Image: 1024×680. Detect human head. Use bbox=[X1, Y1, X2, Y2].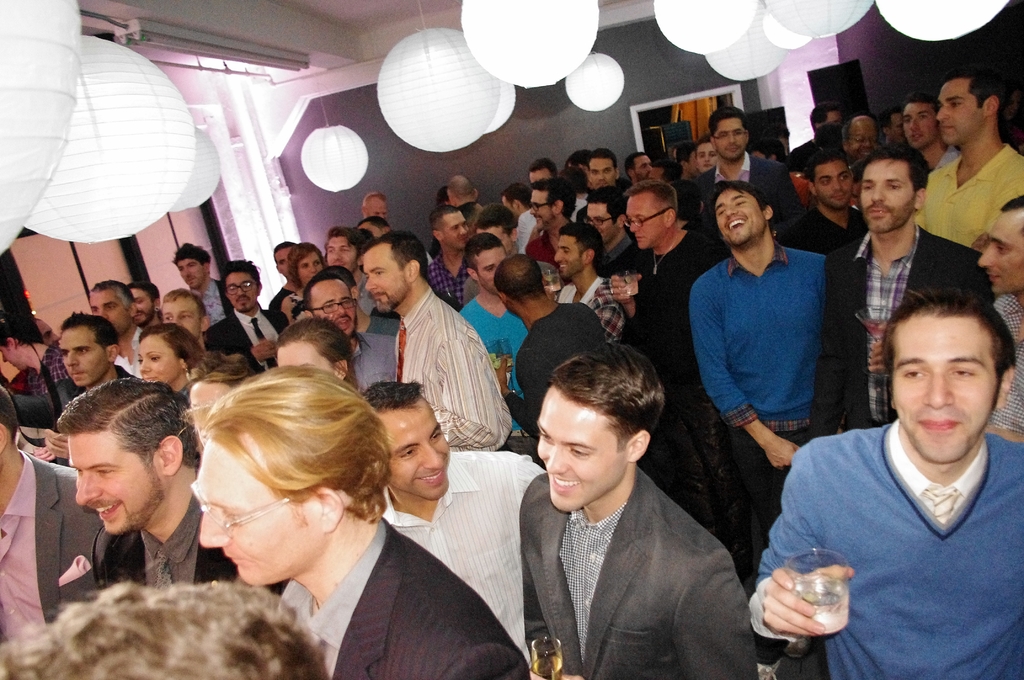
bbox=[361, 382, 449, 498].
